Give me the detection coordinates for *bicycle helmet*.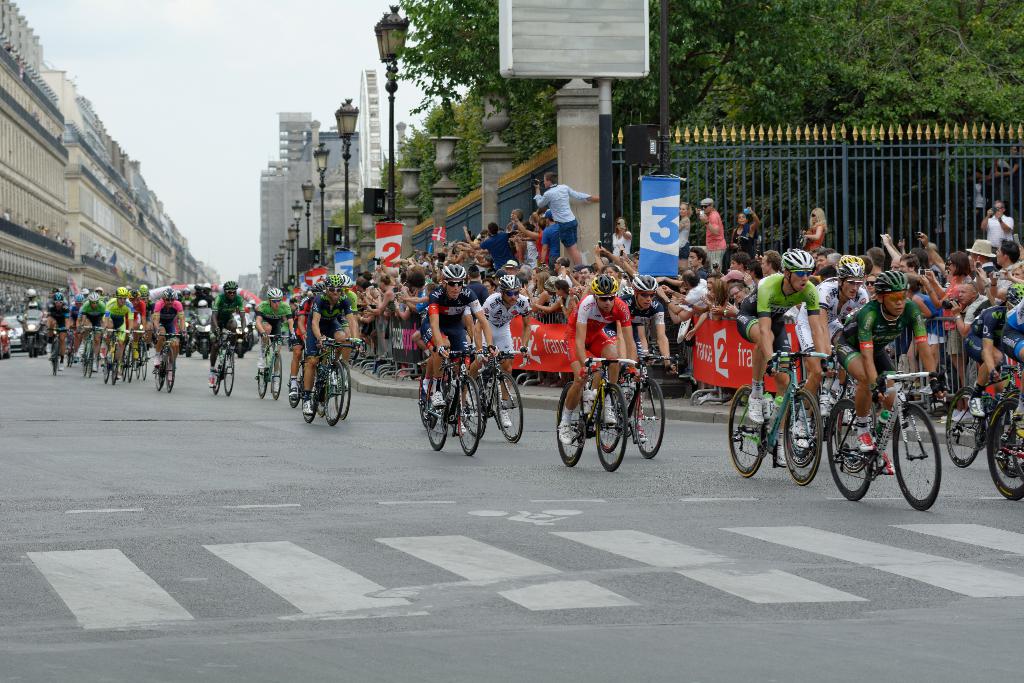
Rect(877, 270, 906, 290).
